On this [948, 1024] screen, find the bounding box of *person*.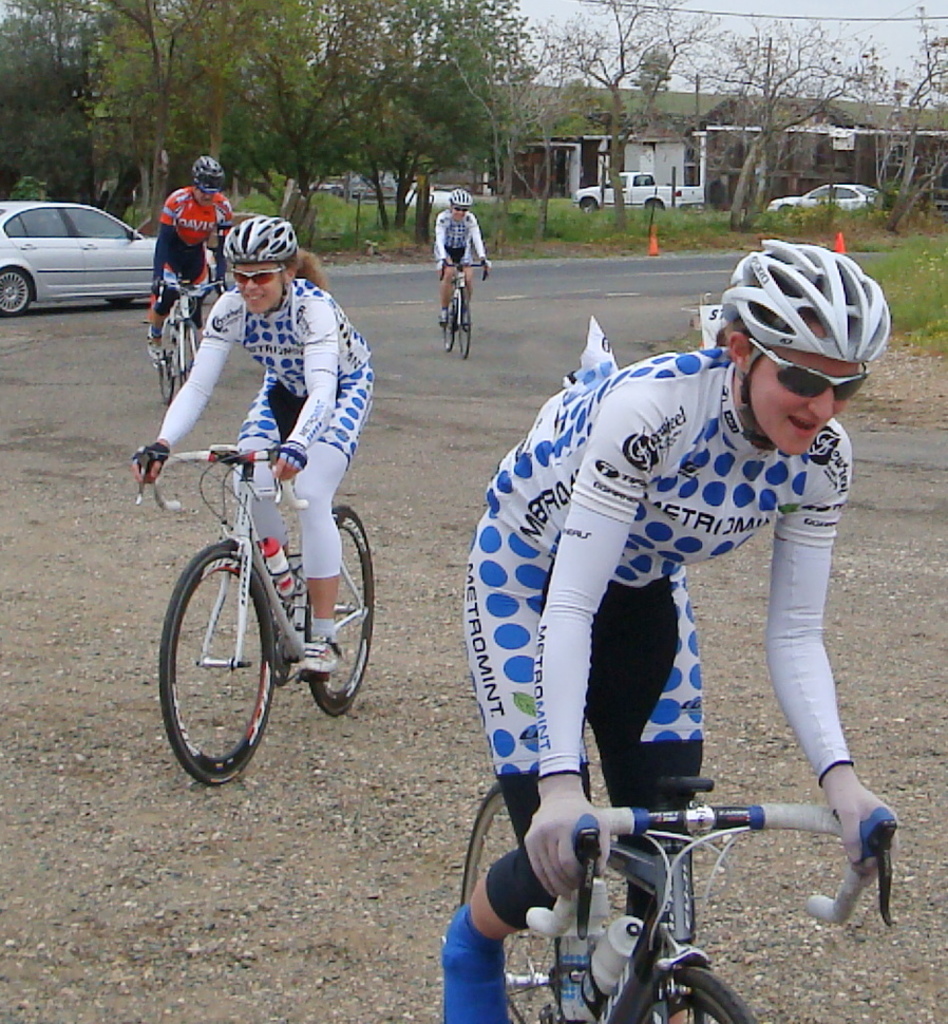
Bounding box: <region>430, 189, 491, 315</region>.
